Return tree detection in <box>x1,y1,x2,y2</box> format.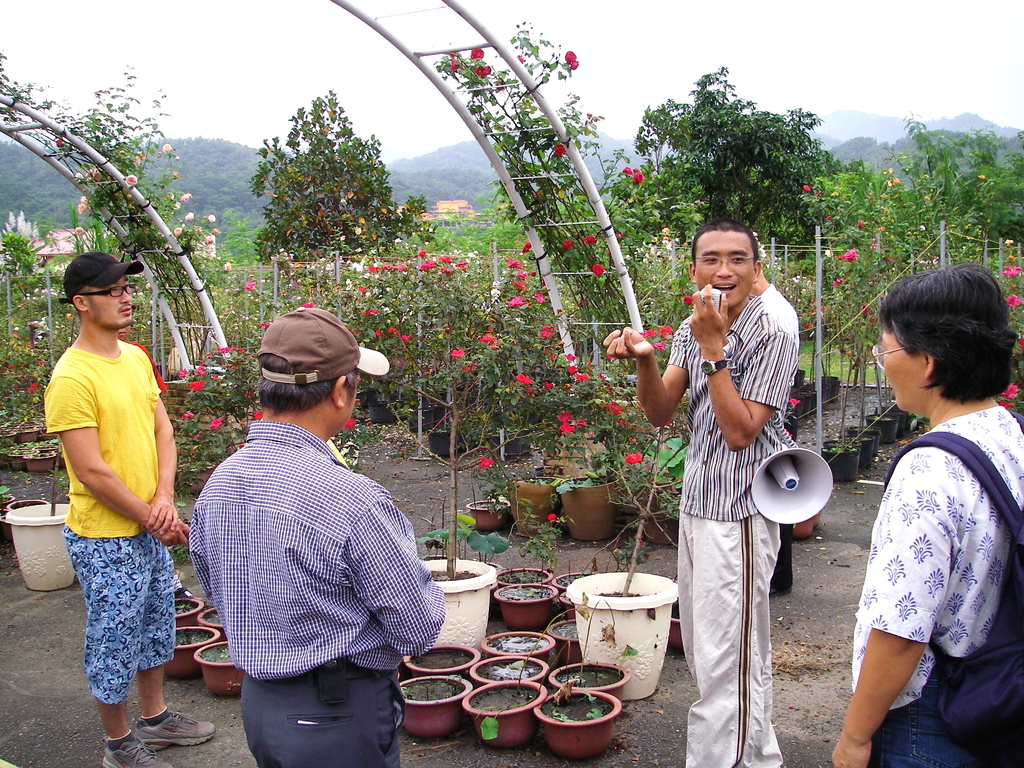
<box>627,86,849,234</box>.
